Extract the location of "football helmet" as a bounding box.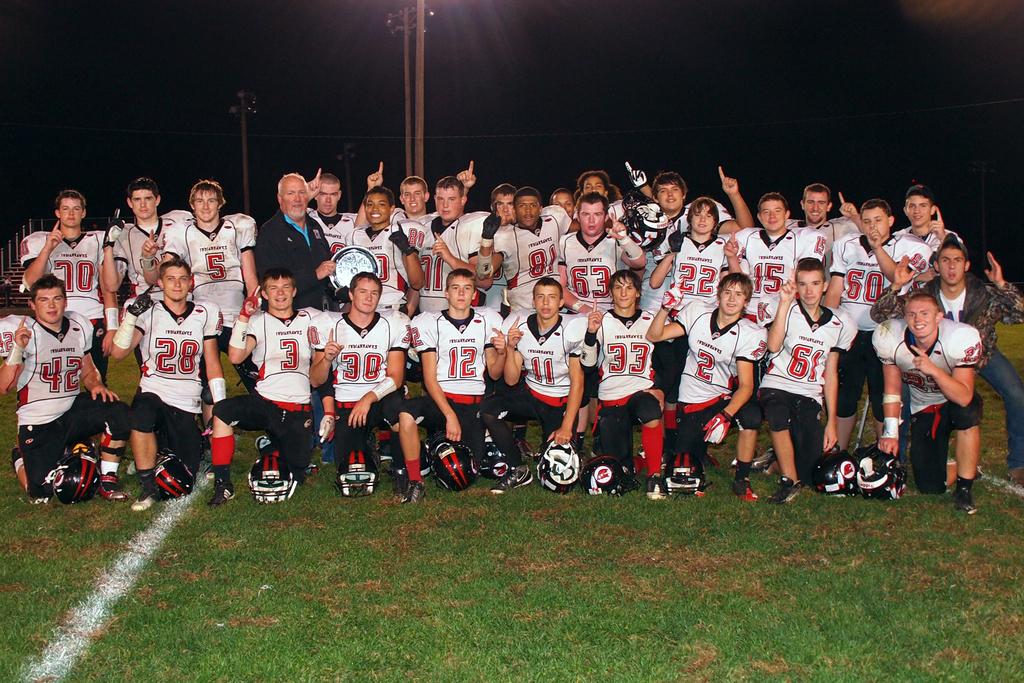
670/451/712/493.
